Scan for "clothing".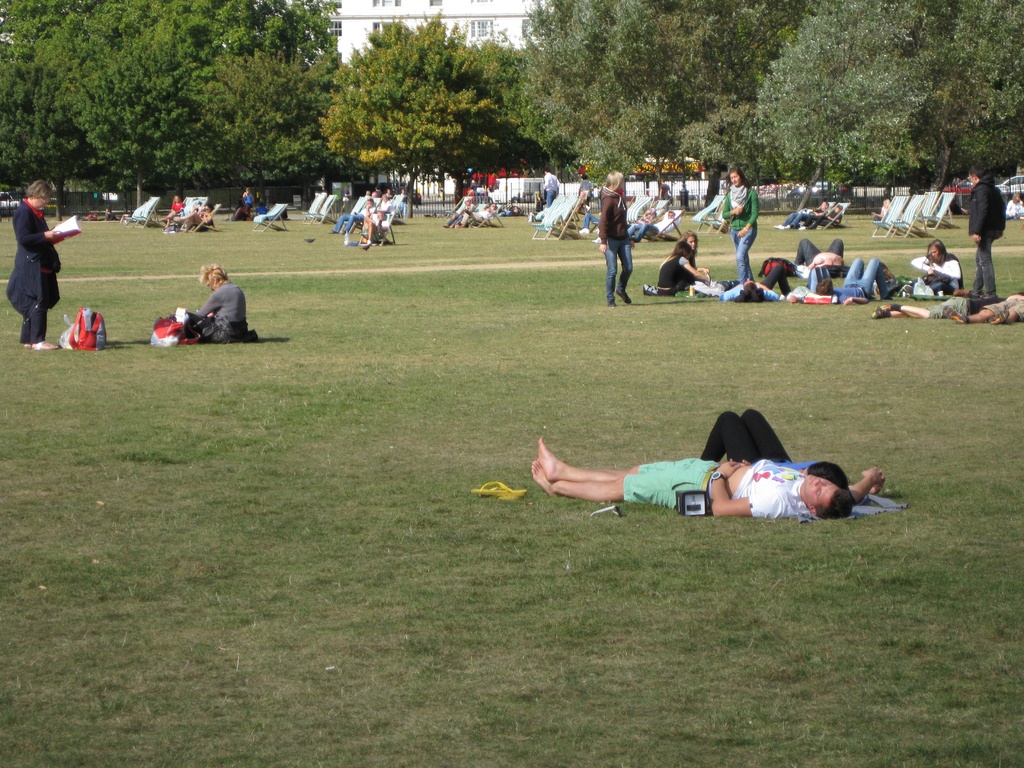
Scan result: box=[622, 456, 819, 520].
